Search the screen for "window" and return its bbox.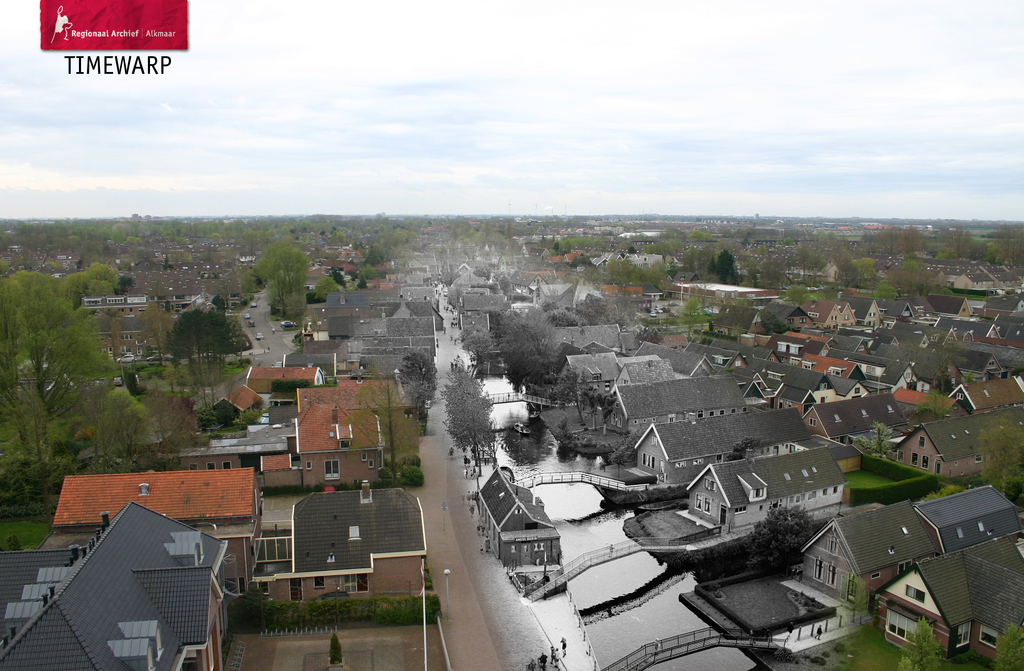
Found: select_region(696, 408, 706, 419).
